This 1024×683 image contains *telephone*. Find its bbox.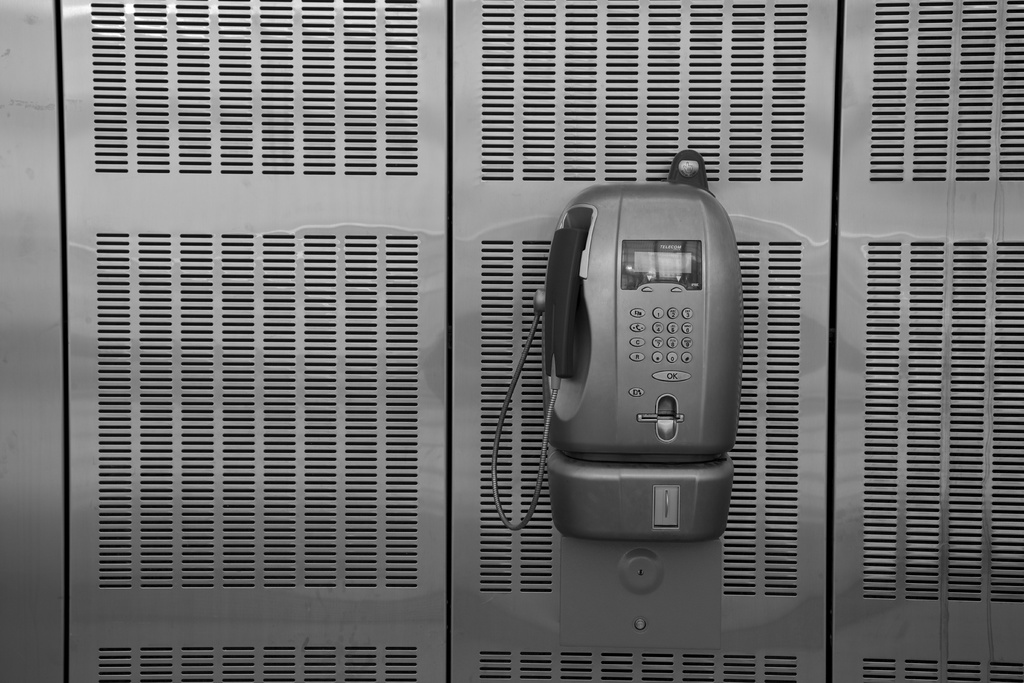
x1=542 y1=176 x2=764 y2=541.
